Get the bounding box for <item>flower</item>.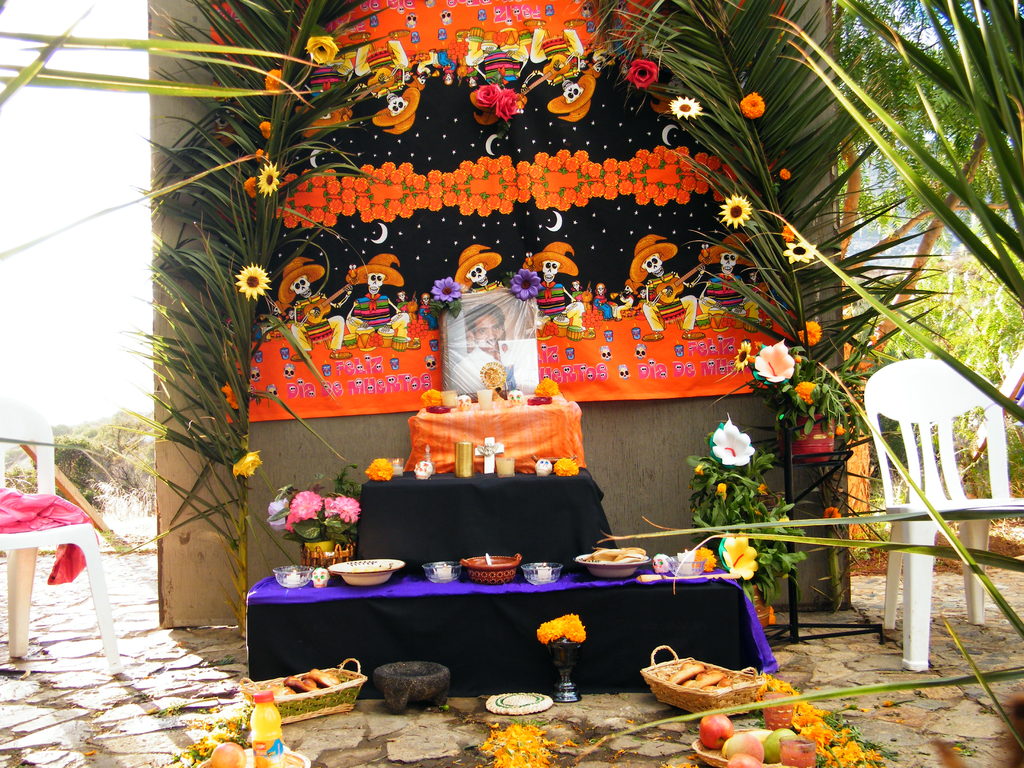
781/242/816/271.
